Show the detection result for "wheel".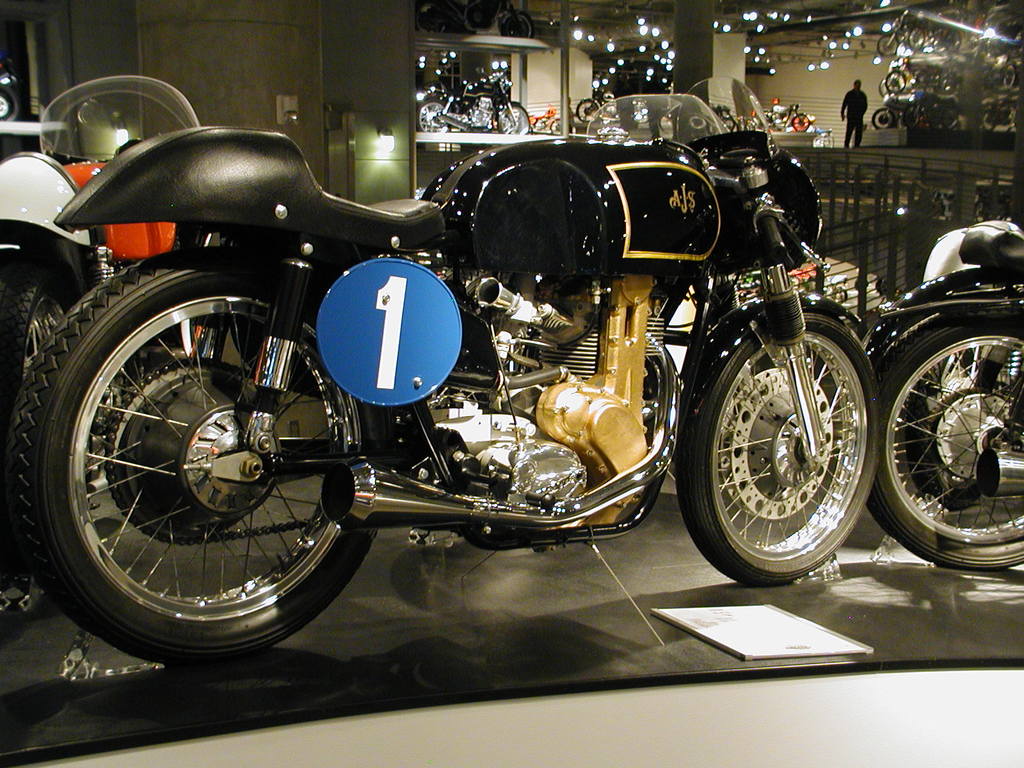
(8,248,385,663).
